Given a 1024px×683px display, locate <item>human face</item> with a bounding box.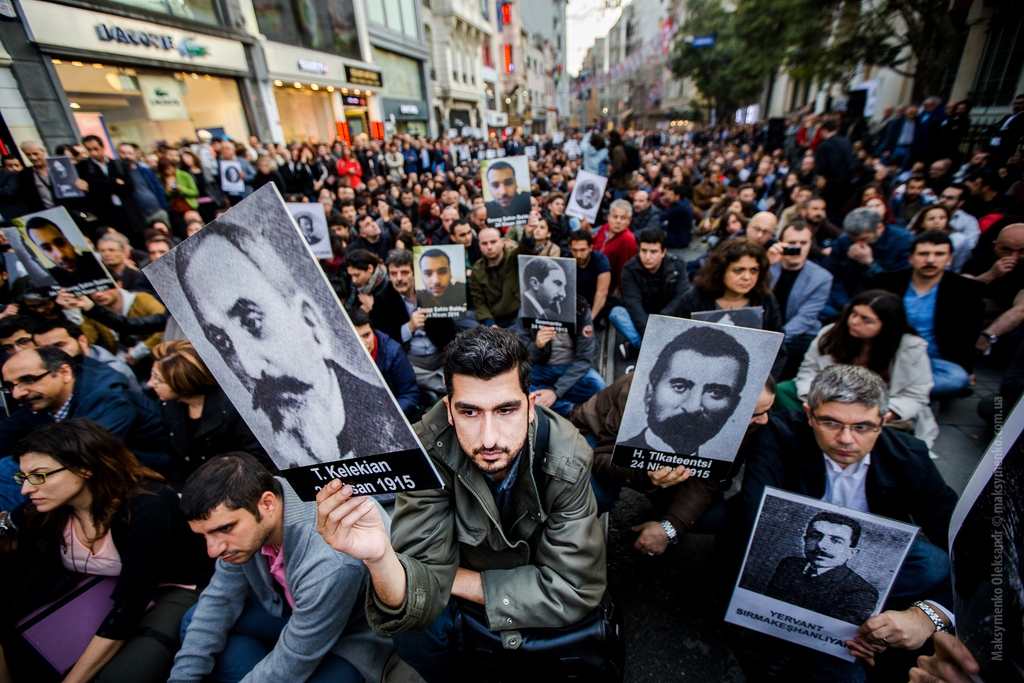
Located: 550/197/566/217.
